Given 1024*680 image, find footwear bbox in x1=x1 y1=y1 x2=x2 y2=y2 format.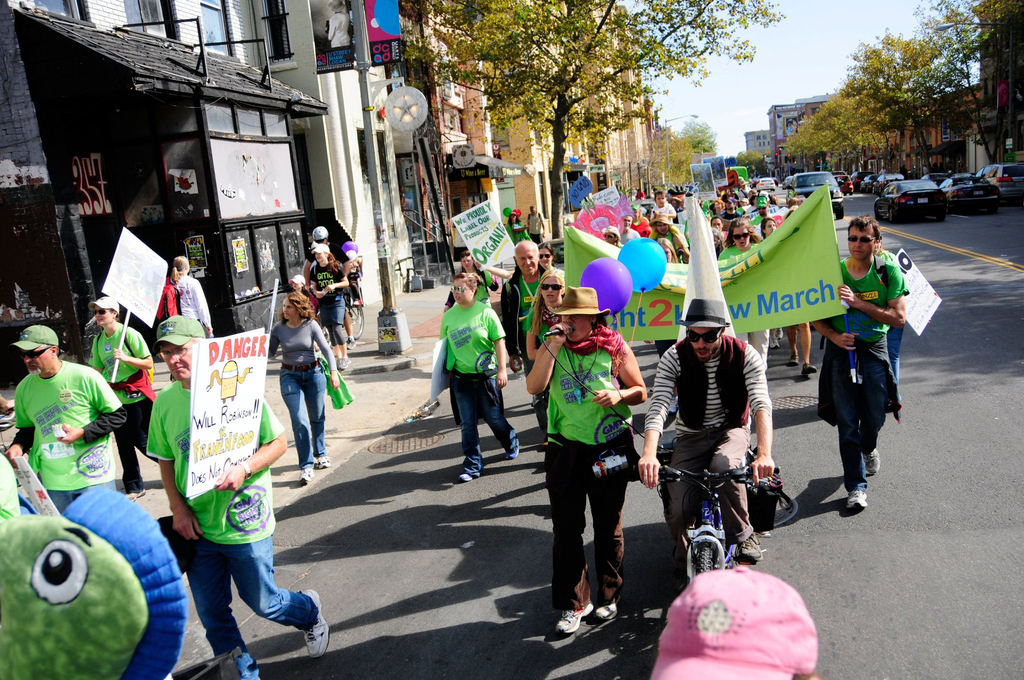
x1=557 y1=603 x2=592 y2=635.
